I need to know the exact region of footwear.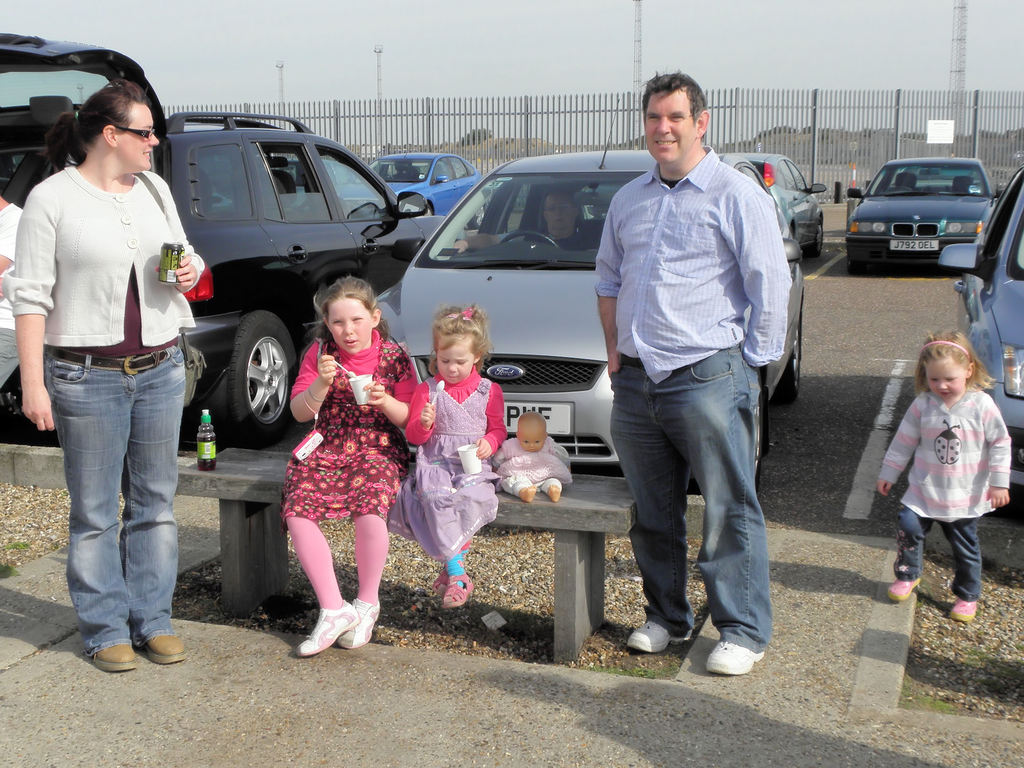
Region: 953/593/982/631.
